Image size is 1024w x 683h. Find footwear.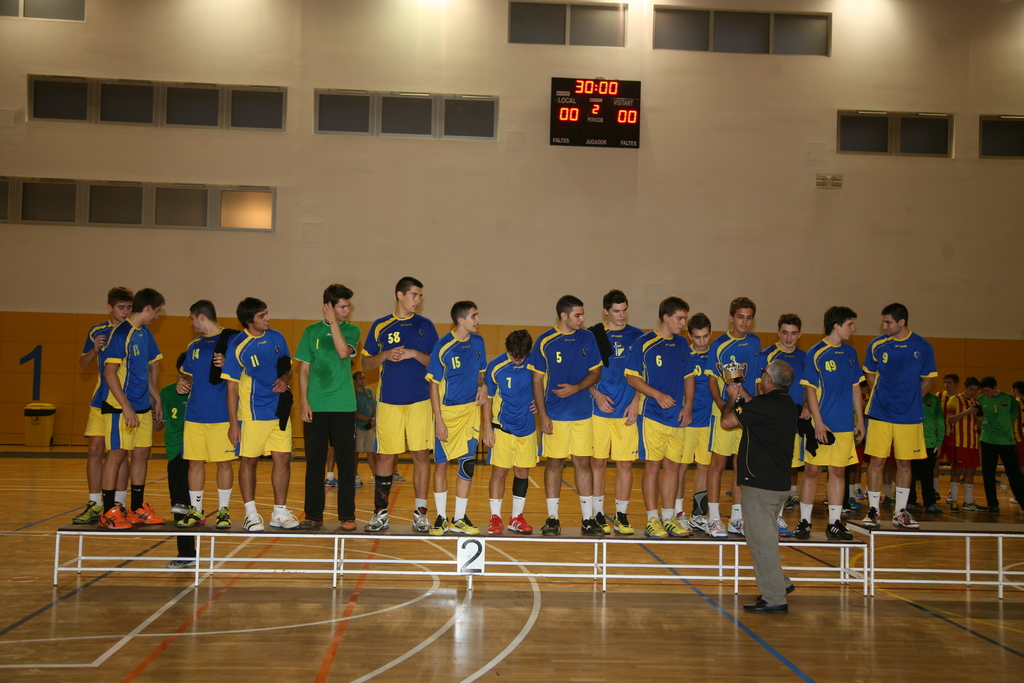
x1=790 y1=492 x2=801 y2=504.
